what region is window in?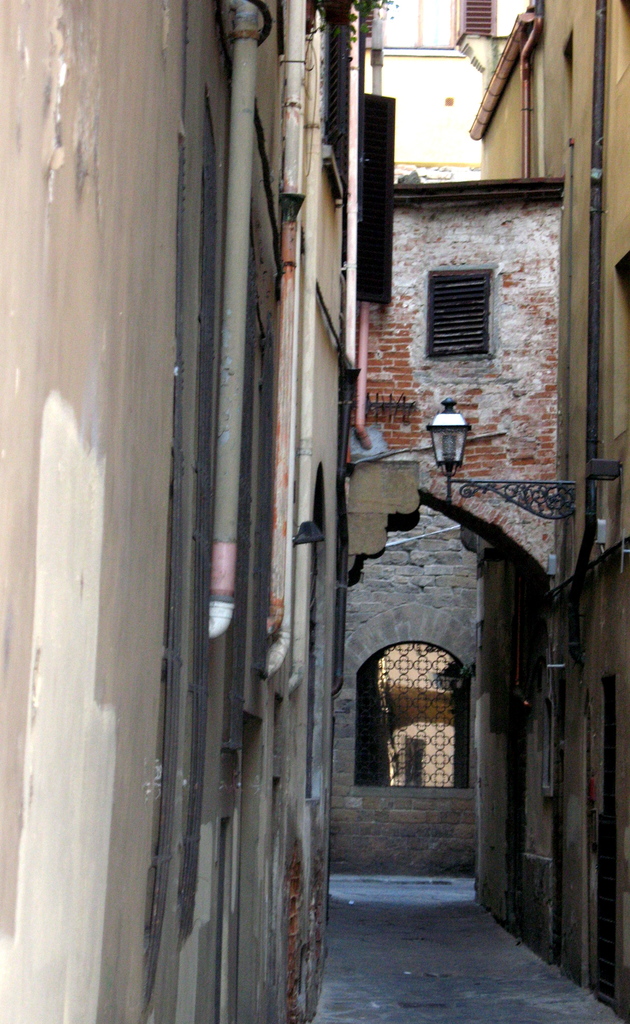
crop(430, 270, 494, 357).
